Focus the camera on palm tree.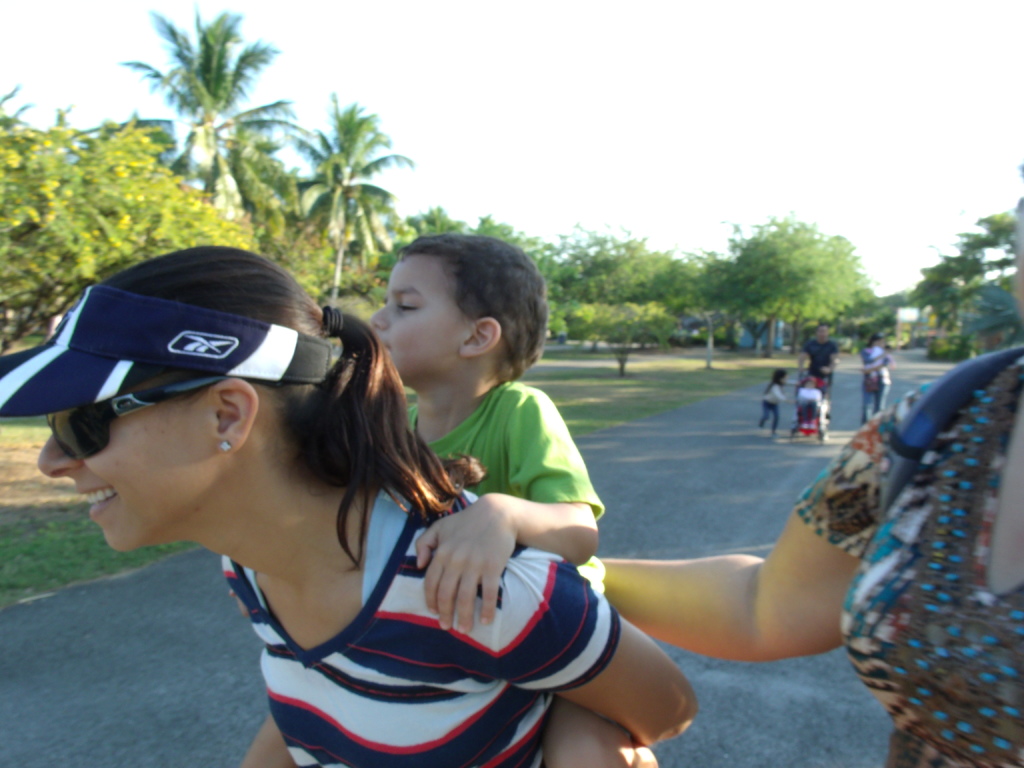
Focus region: box(127, 31, 289, 217).
